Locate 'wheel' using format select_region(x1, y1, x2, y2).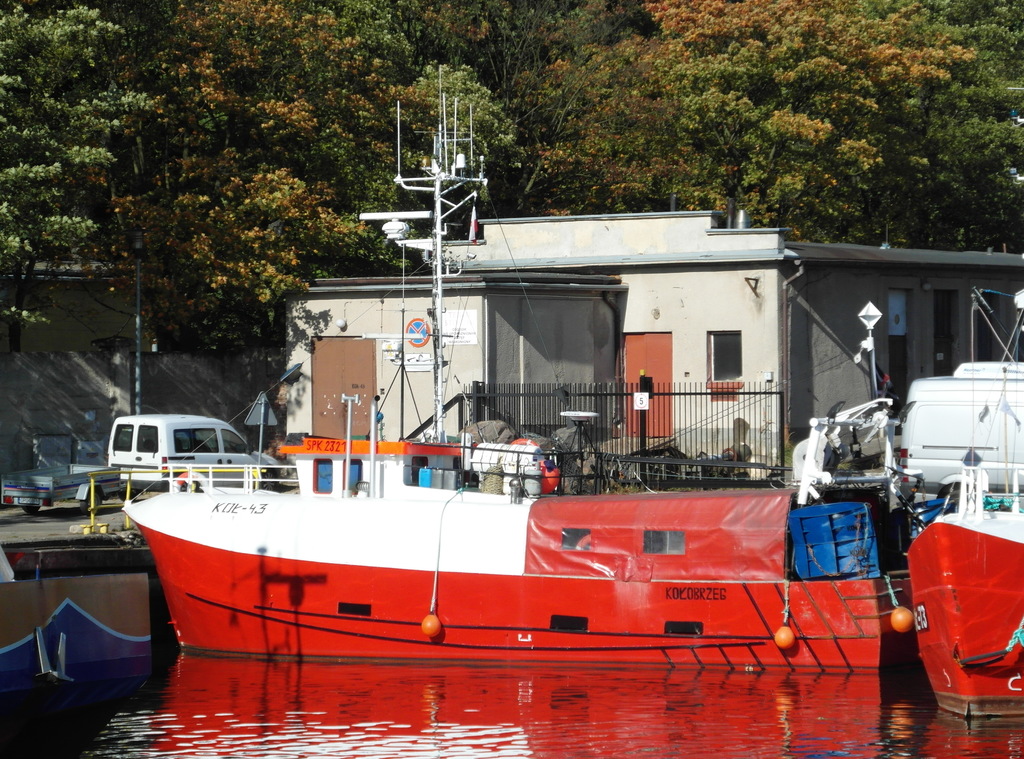
select_region(260, 468, 278, 490).
